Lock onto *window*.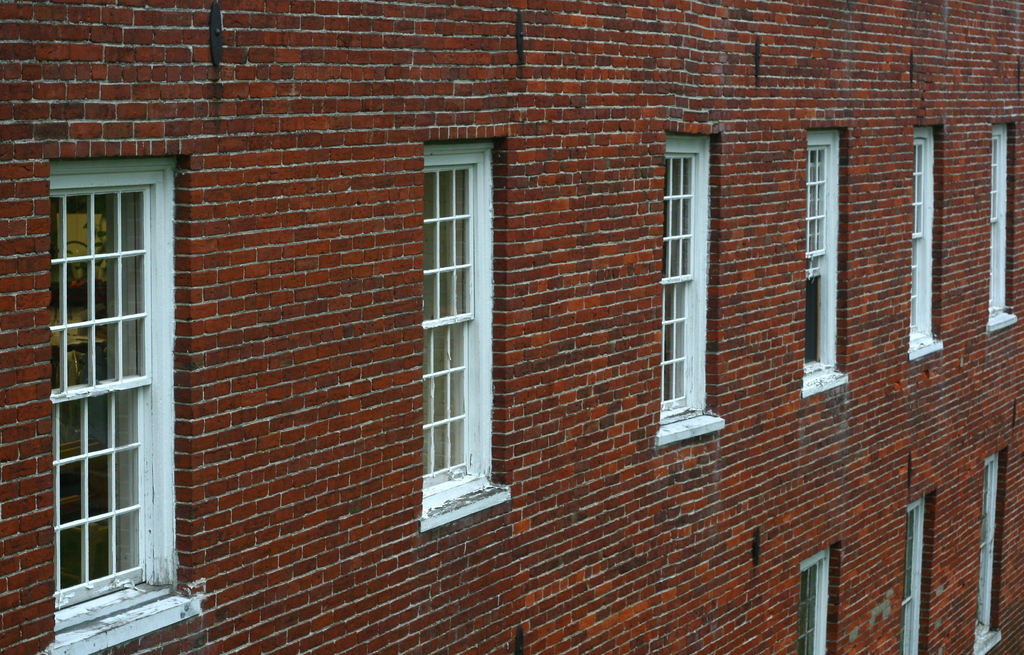
Locked: rect(908, 124, 948, 364).
